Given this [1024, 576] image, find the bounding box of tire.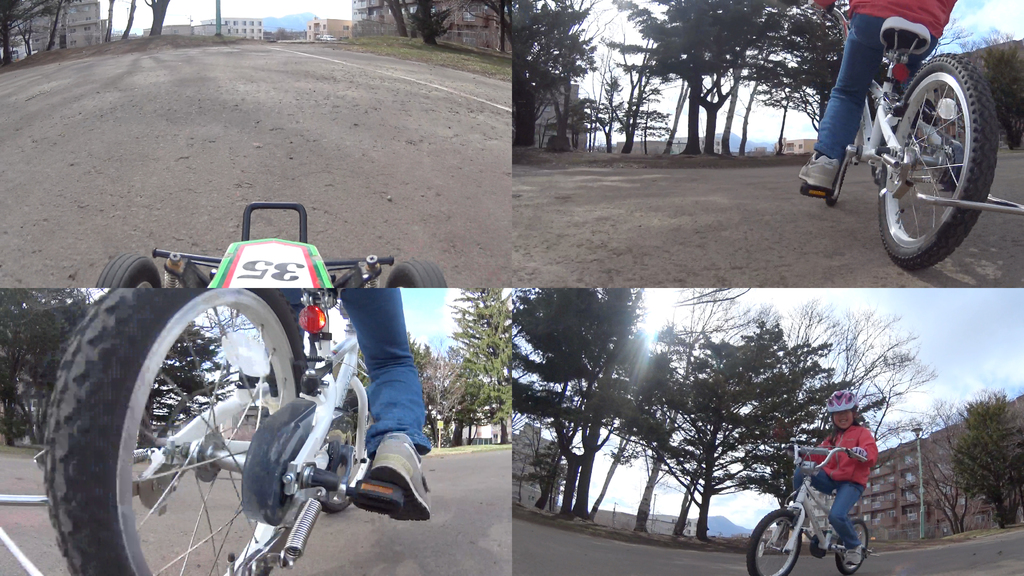
(x1=319, y1=393, x2=360, y2=515).
